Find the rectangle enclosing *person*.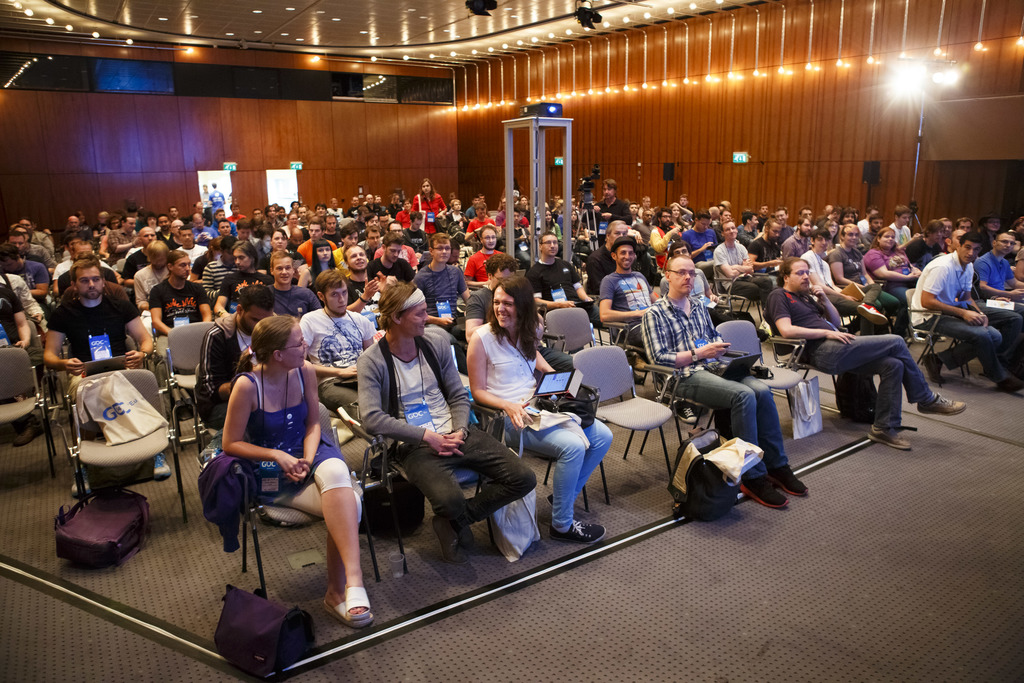
918/217/953/261.
